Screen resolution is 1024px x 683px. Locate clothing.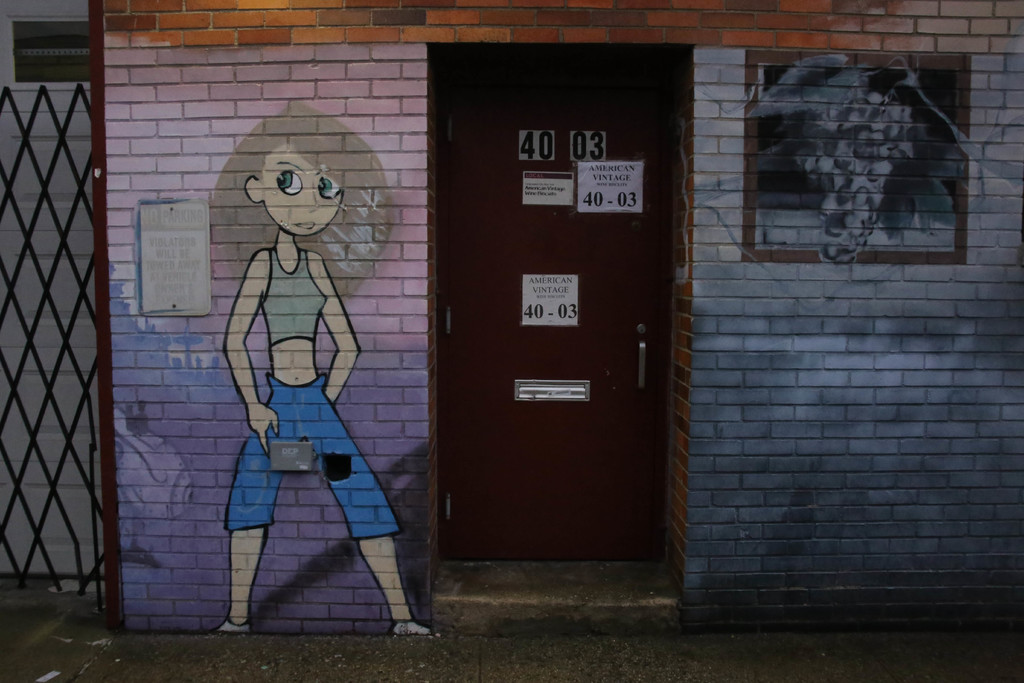
{"left": 260, "top": 248, "right": 328, "bottom": 349}.
